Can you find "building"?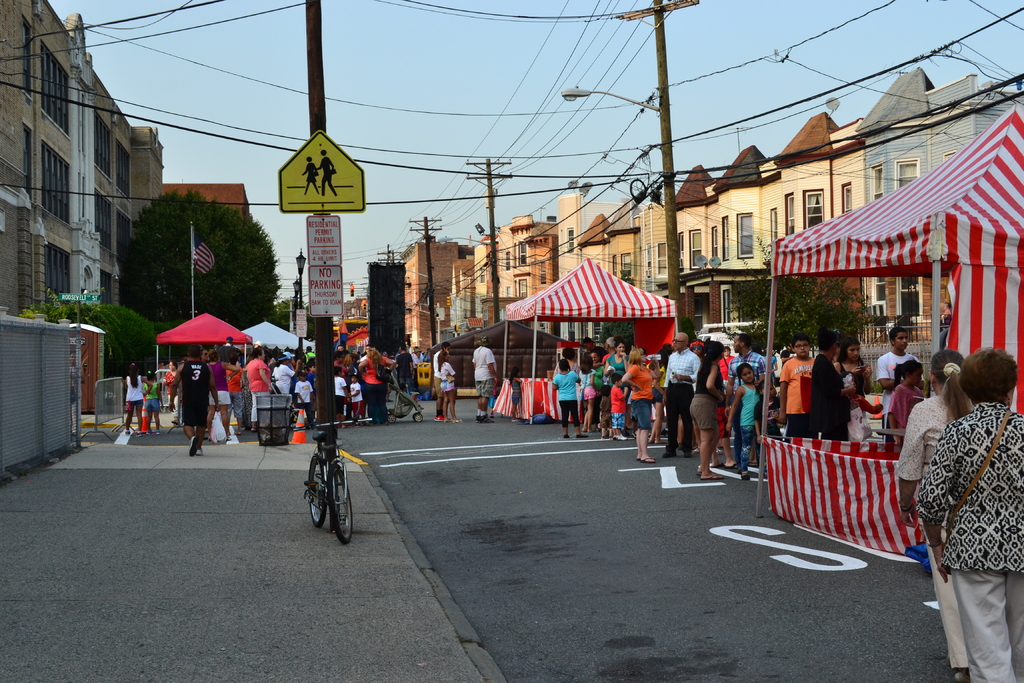
Yes, bounding box: l=0, t=0, r=164, b=317.
